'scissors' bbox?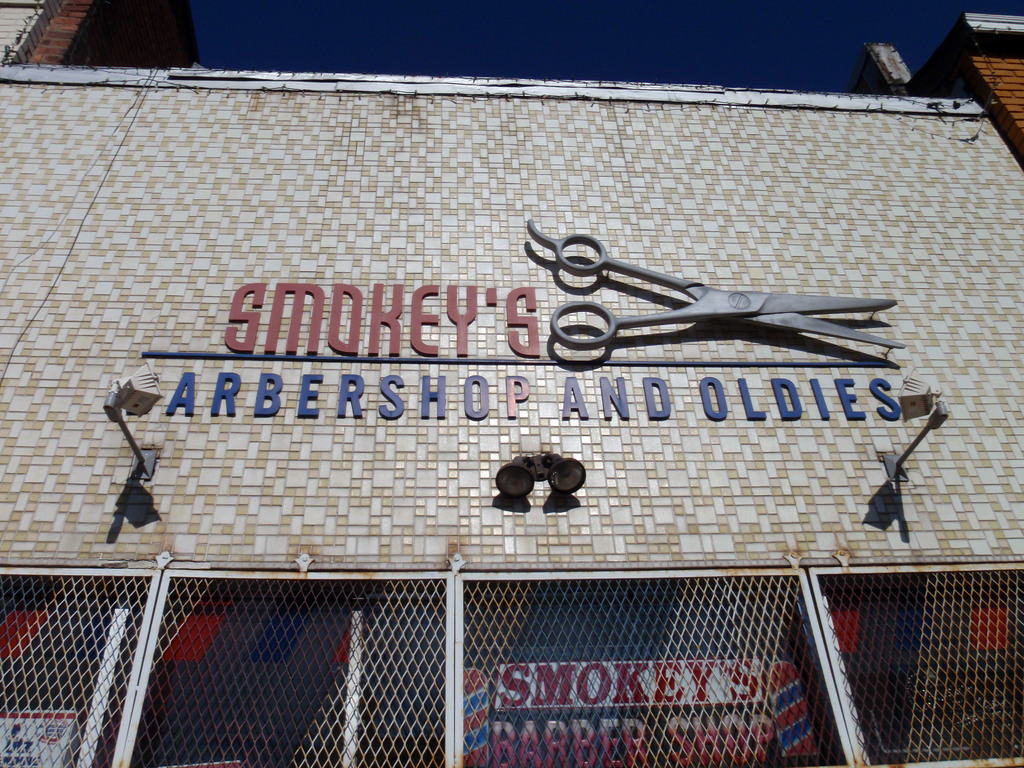
Rect(520, 208, 911, 348)
